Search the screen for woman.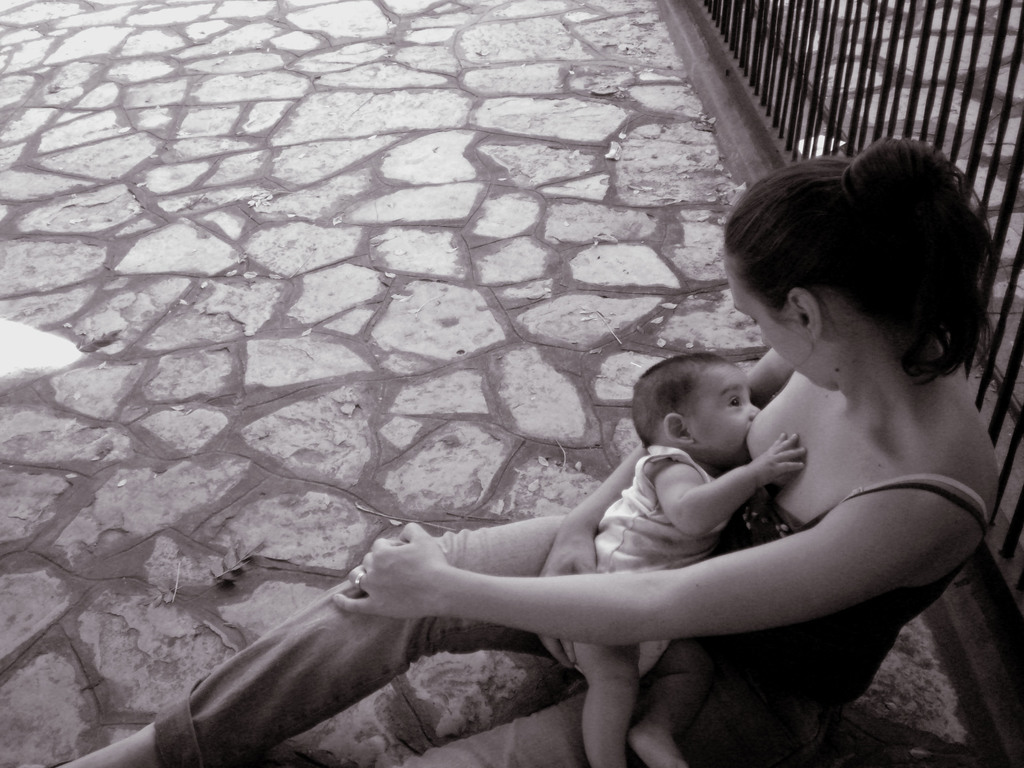
Found at locate(57, 139, 1000, 767).
